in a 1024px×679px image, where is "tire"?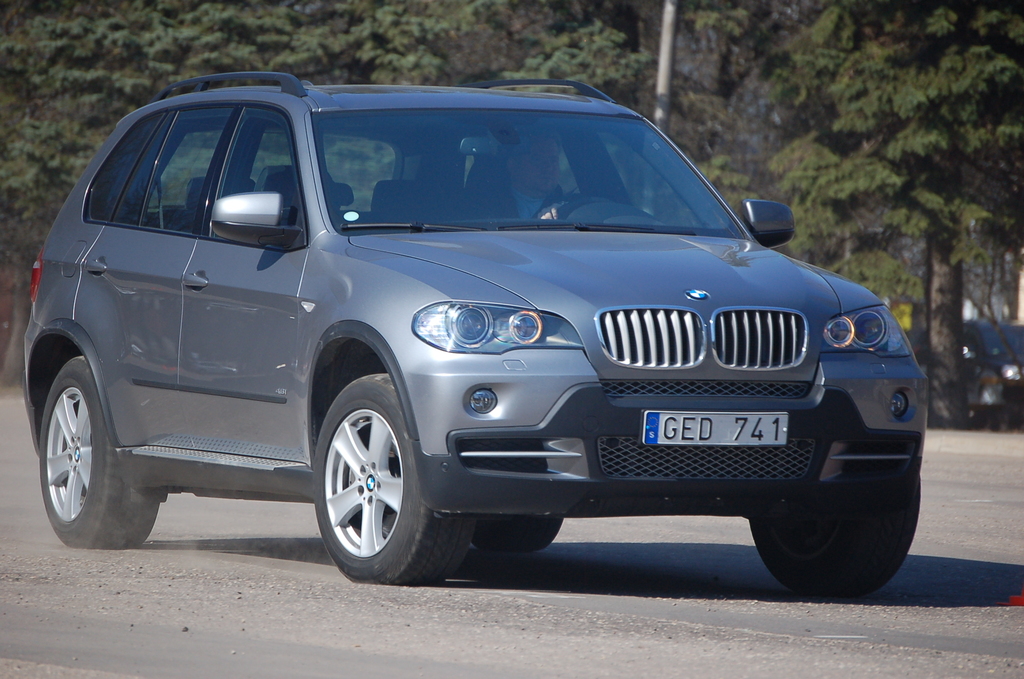
(35, 354, 161, 550).
